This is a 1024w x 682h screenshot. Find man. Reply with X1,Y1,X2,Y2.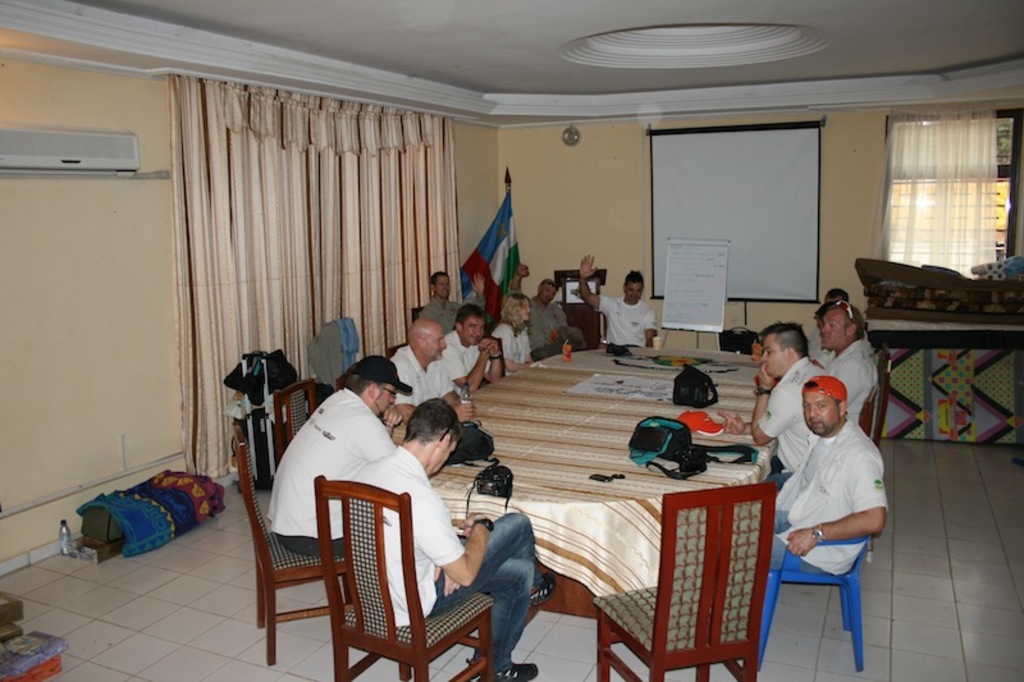
338,394,557,681.
